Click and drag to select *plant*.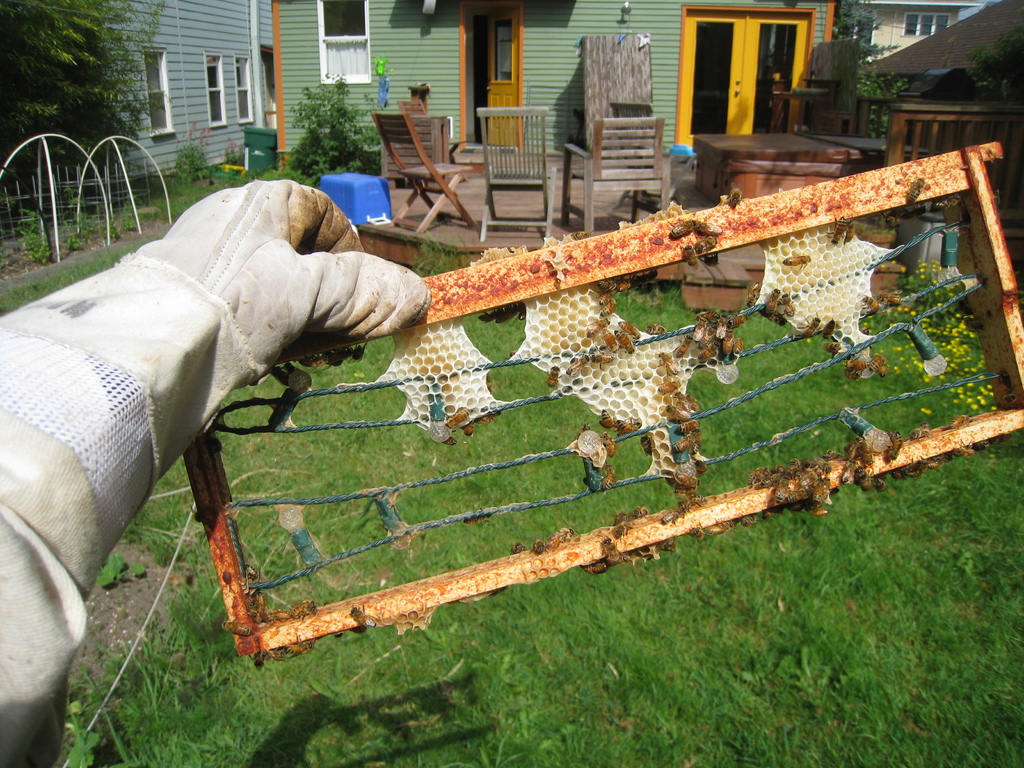
Selection: (854,229,897,244).
